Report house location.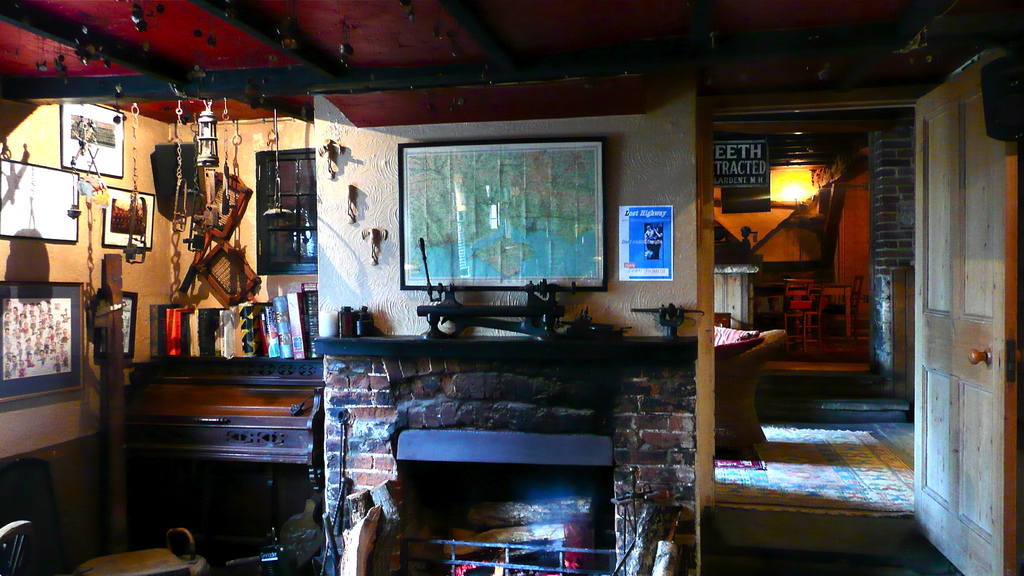
Report: (0,0,1023,575).
